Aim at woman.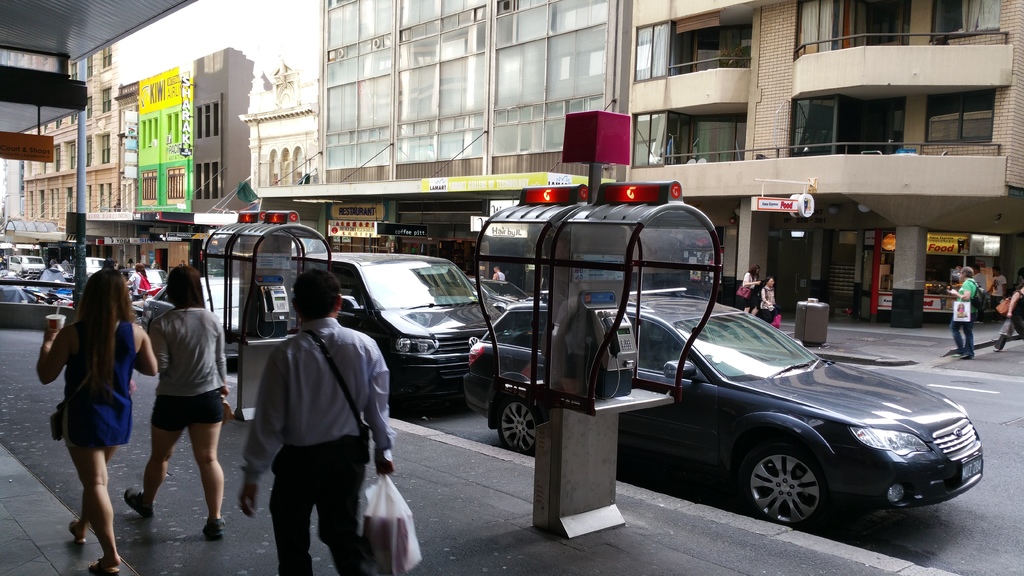
Aimed at pyautogui.locateOnScreen(38, 268, 160, 573).
